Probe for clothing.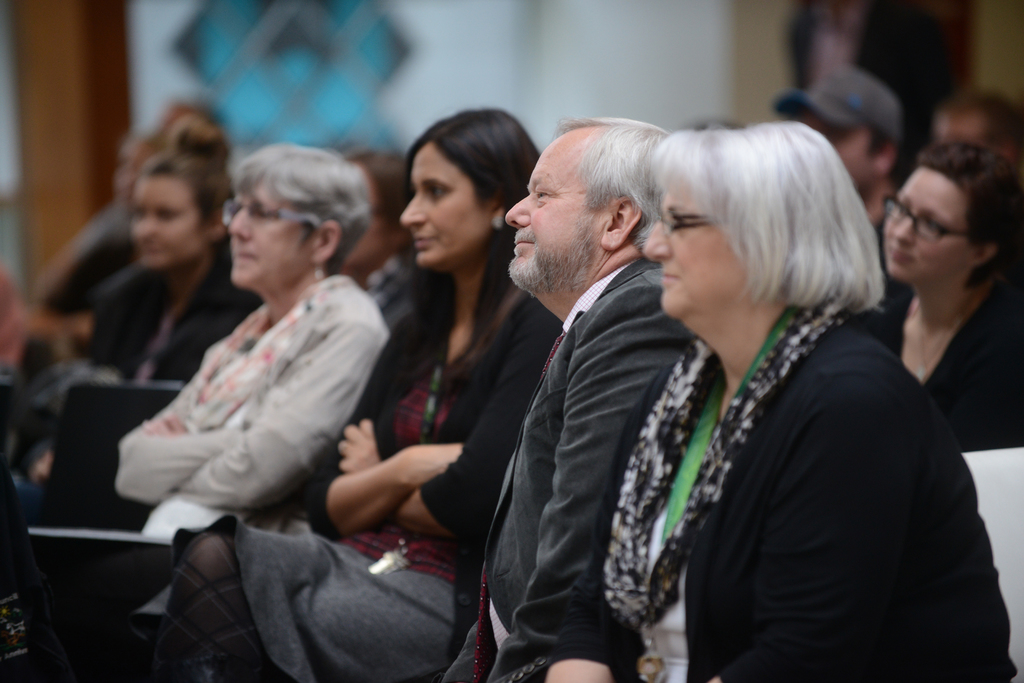
Probe result: bbox=[442, 261, 694, 682].
